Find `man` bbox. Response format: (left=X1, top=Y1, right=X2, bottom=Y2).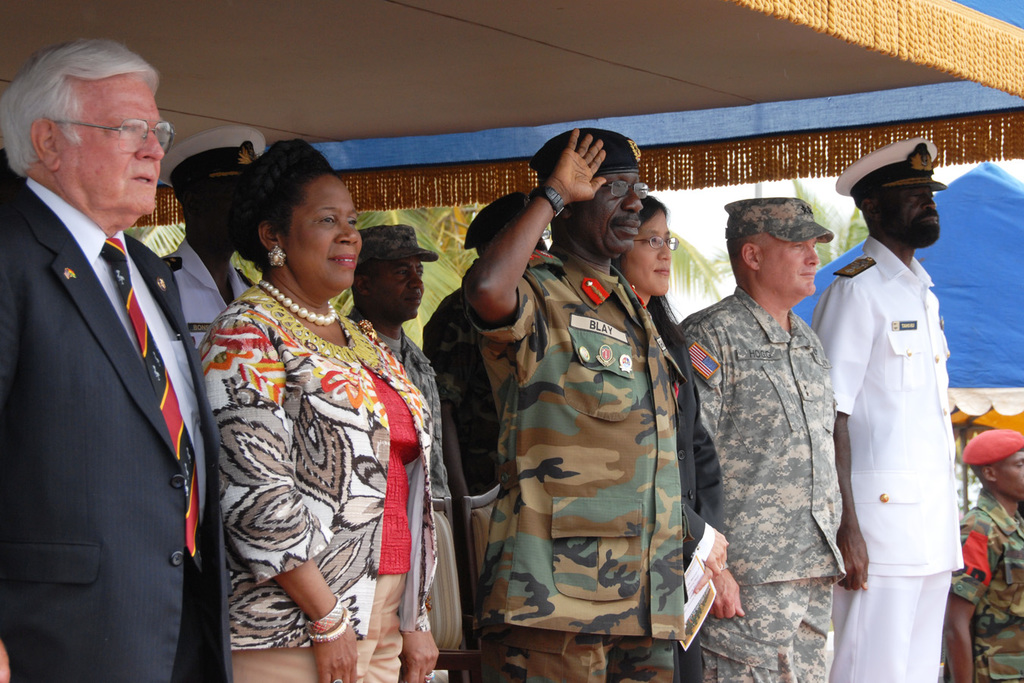
(left=6, top=16, right=221, bottom=666).
